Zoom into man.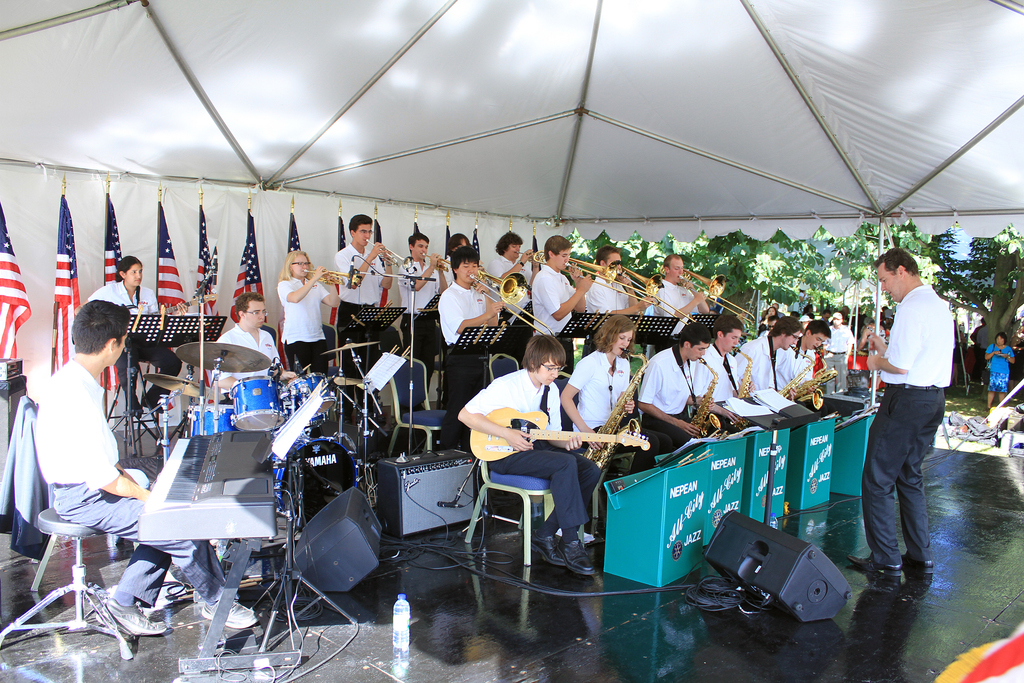
Zoom target: locate(400, 231, 451, 367).
